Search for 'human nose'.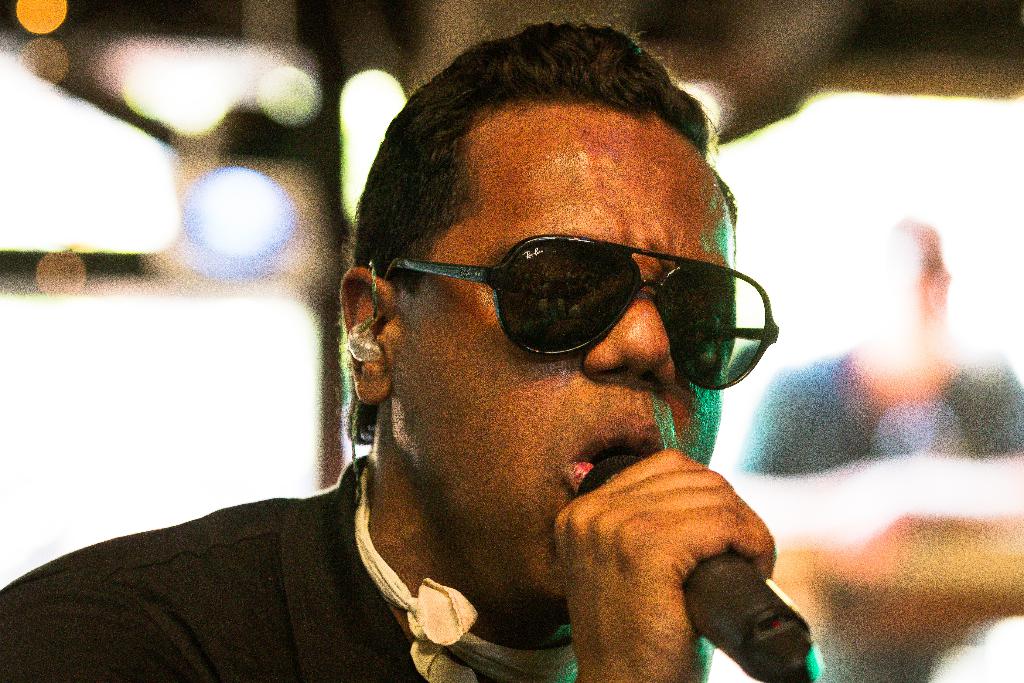
Found at [left=584, top=278, right=675, bottom=397].
